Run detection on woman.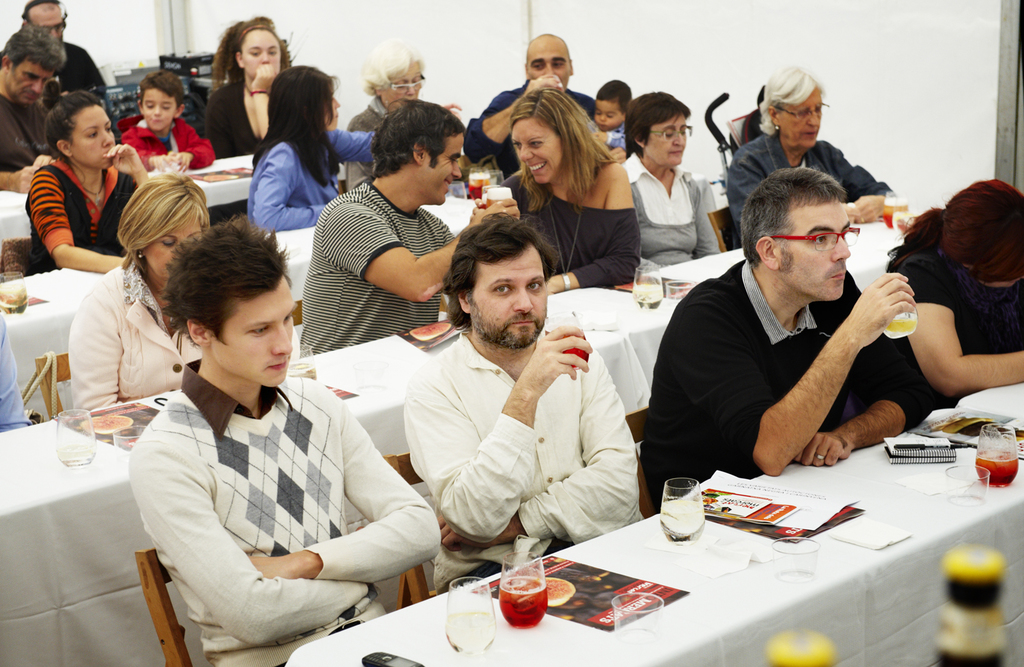
Result: x1=351 y1=33 x2=468 y2=198.
